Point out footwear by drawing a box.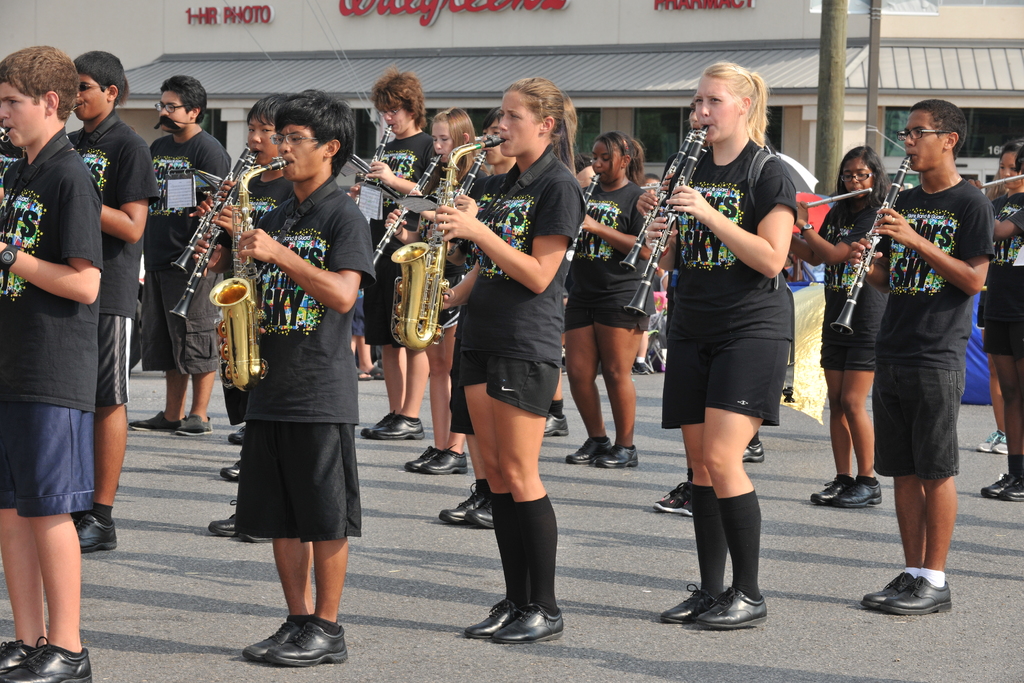
(left=991, top=432, right=1007, bottom=456).
